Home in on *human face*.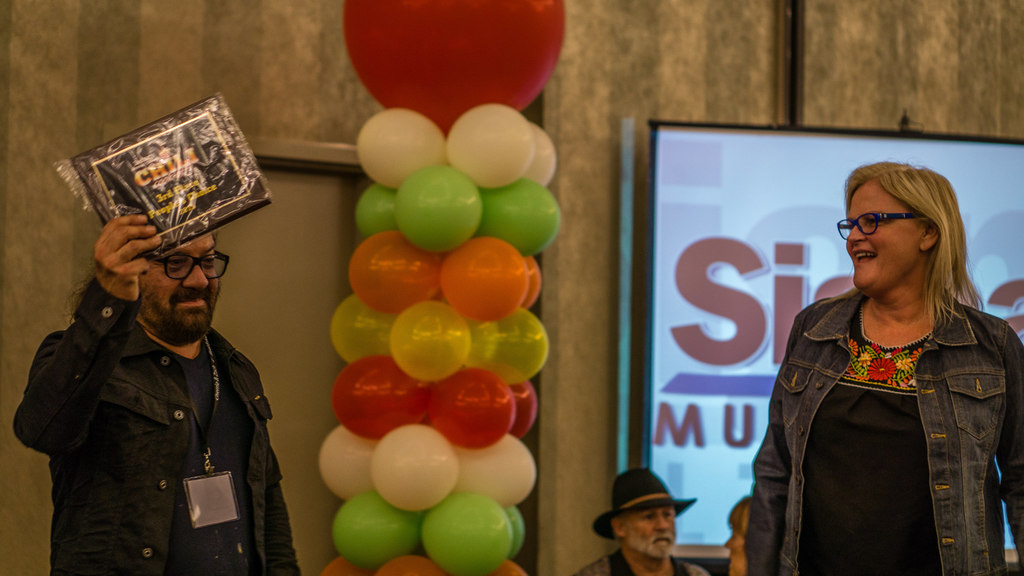
Homed in at pyautogui.locateOnScreen(141, 231, 221, 342).
